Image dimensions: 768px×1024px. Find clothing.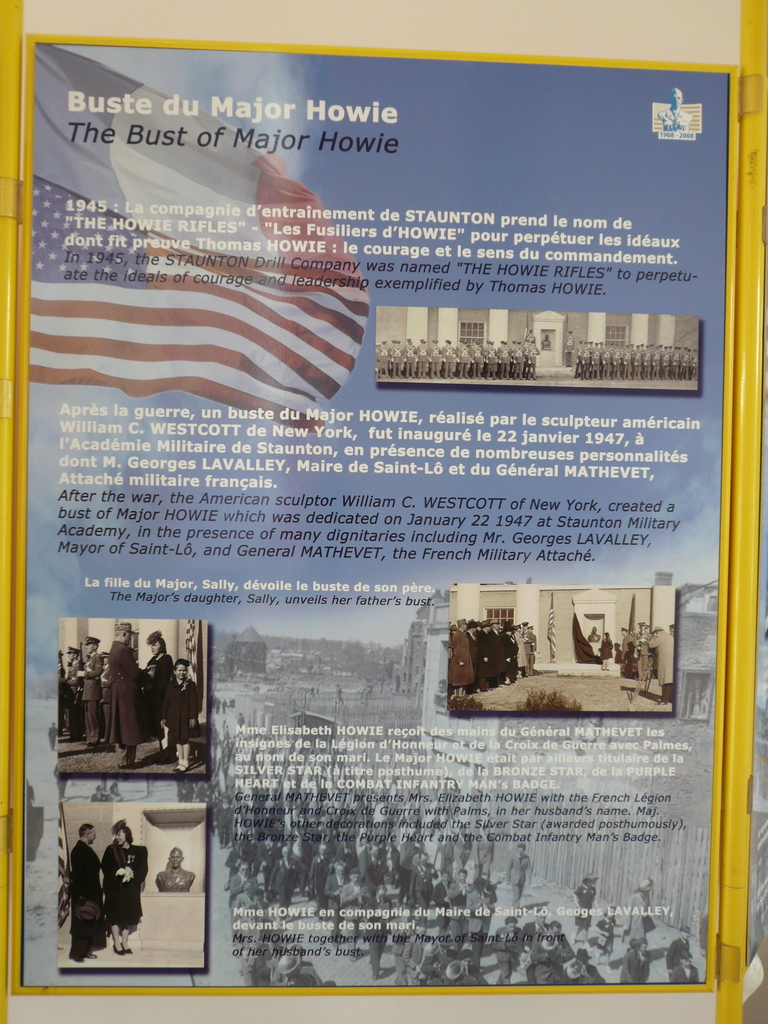
[106, 636, 166, 746].
